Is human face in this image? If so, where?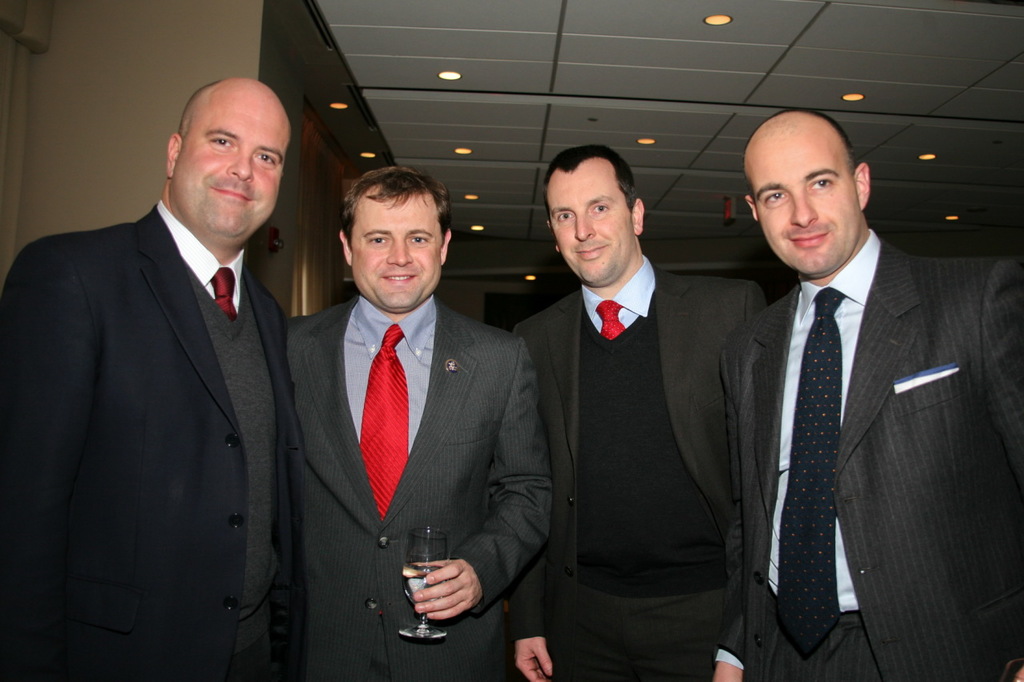
Yes, at <bbox>179, 88, 302, 241</bbox>.
